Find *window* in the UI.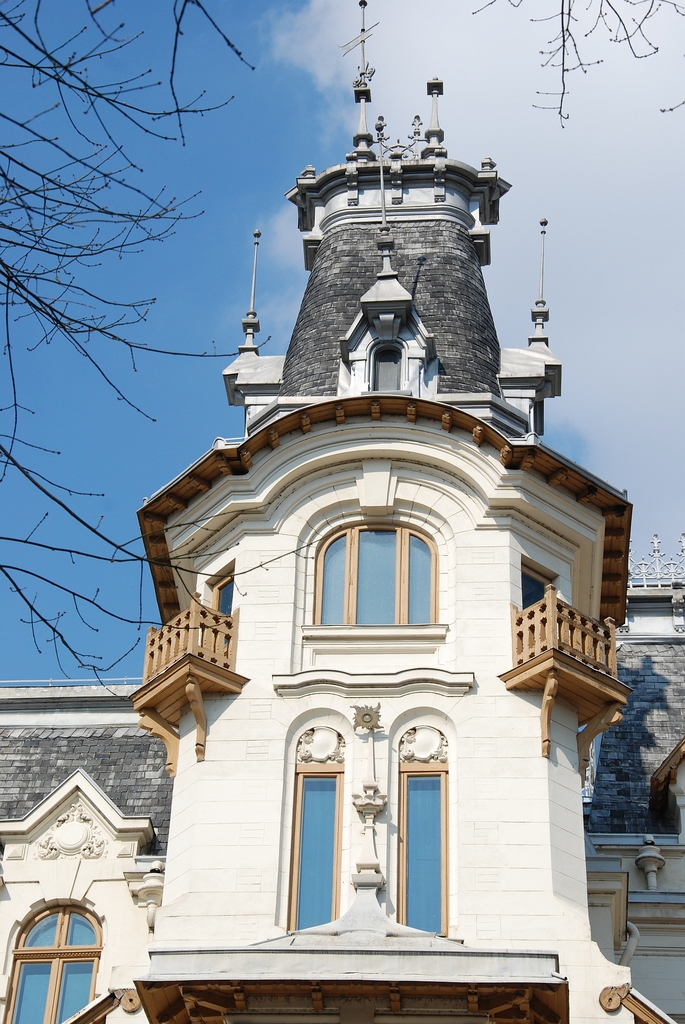
UI element at 377 349 394 390.
